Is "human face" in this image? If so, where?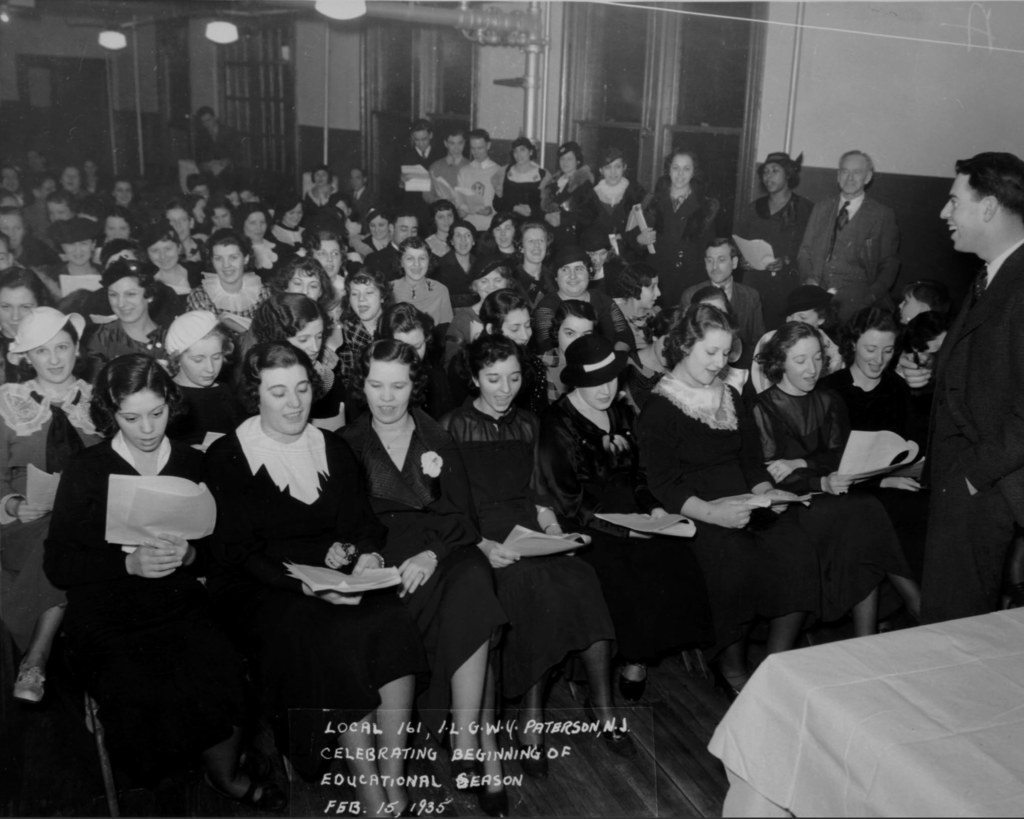
Yes, at (401,247,429,281).
